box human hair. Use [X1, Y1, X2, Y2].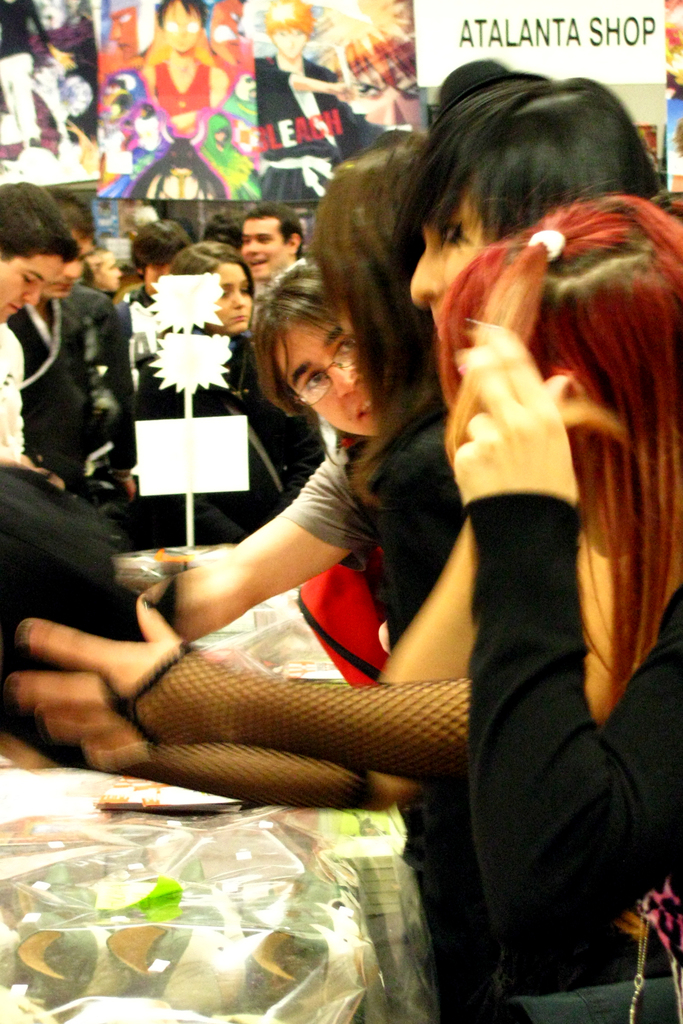
[391, 56, 659, 375].
